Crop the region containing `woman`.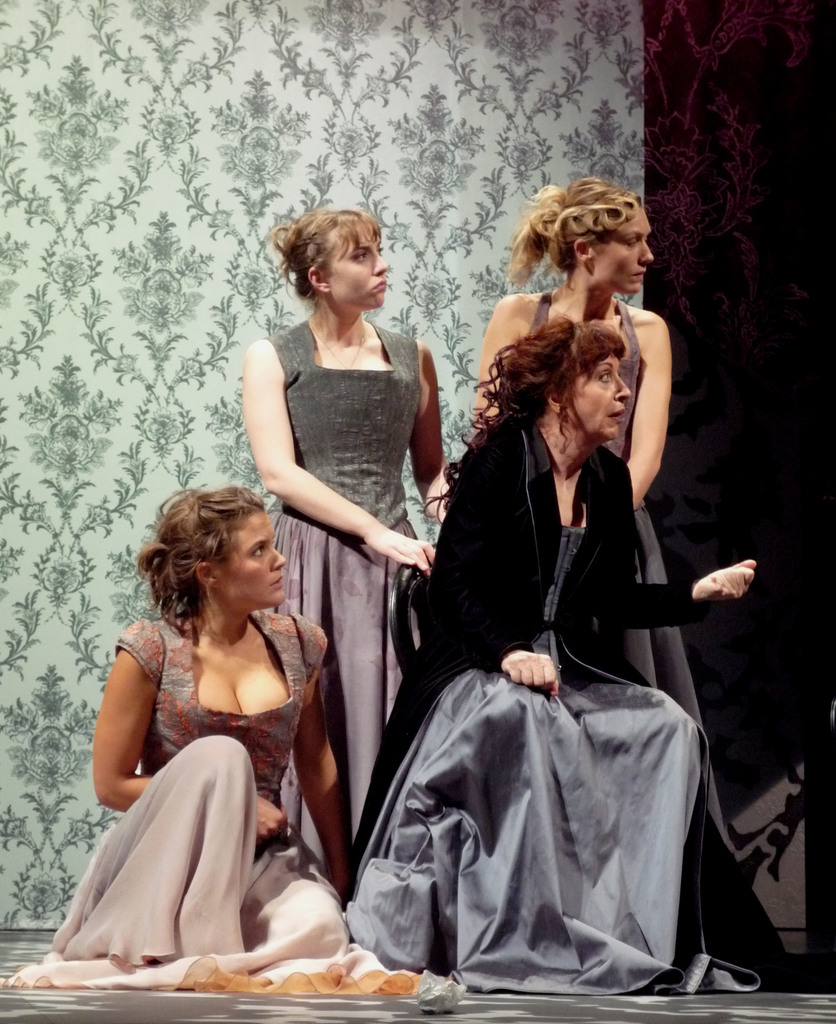
Crop region: 54/462/365/976.
